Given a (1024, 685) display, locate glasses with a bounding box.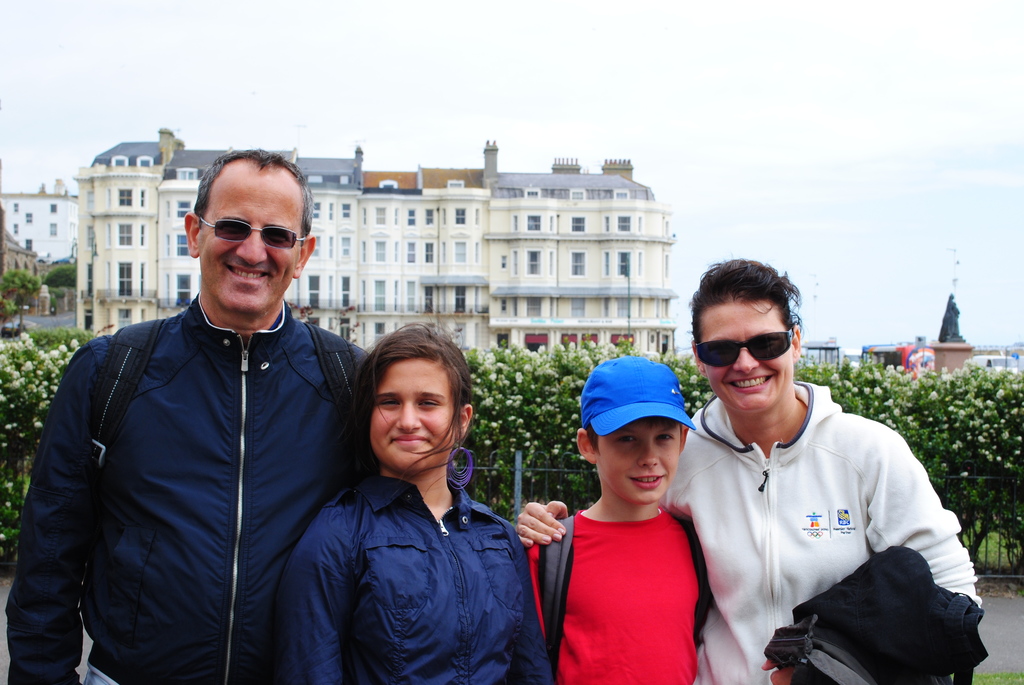
Located: locate(692, 324, 795, 365).
